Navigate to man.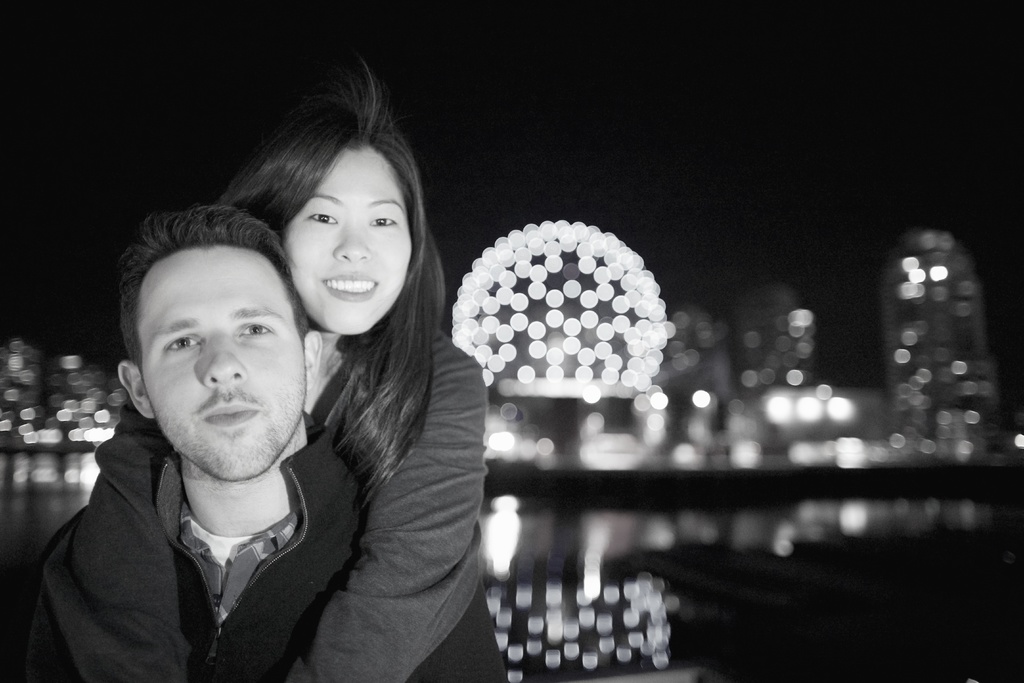
Navigation target: x1=36 y1=202 x2=509 y2=682.
